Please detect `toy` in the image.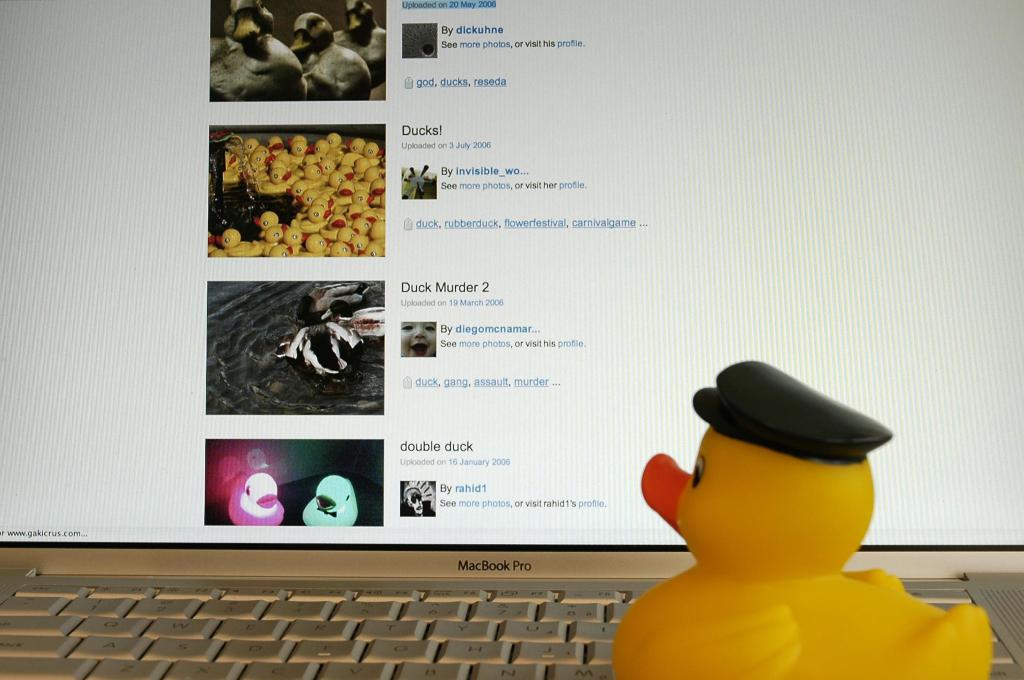
left=220, top=473, right=292, bottom=525.
